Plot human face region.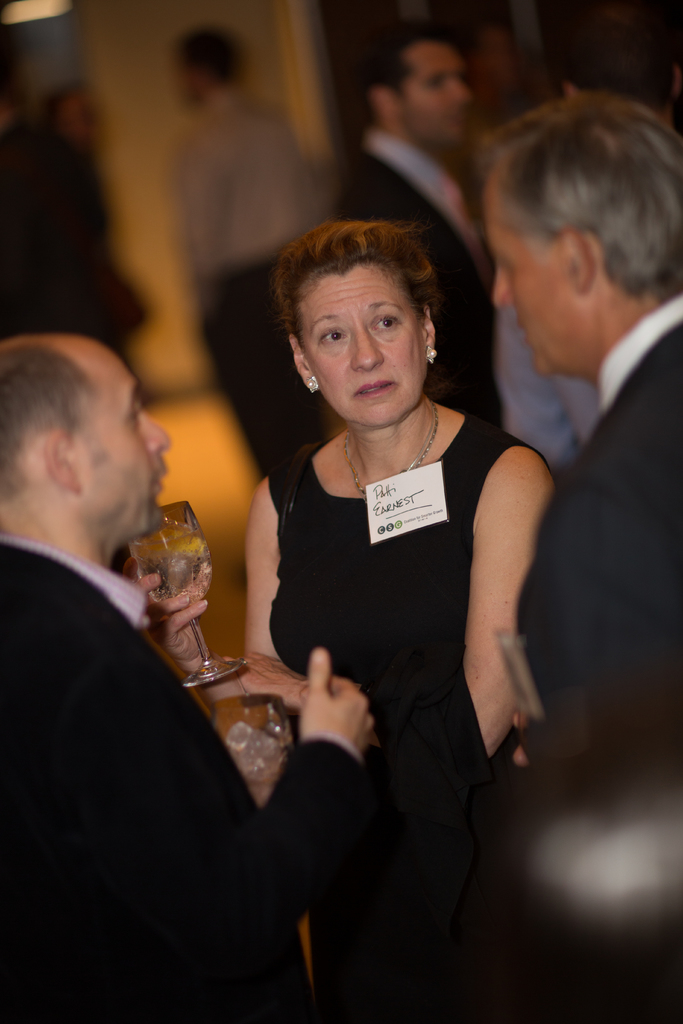
Plotted at bbox(490, 173, 573, 379).
